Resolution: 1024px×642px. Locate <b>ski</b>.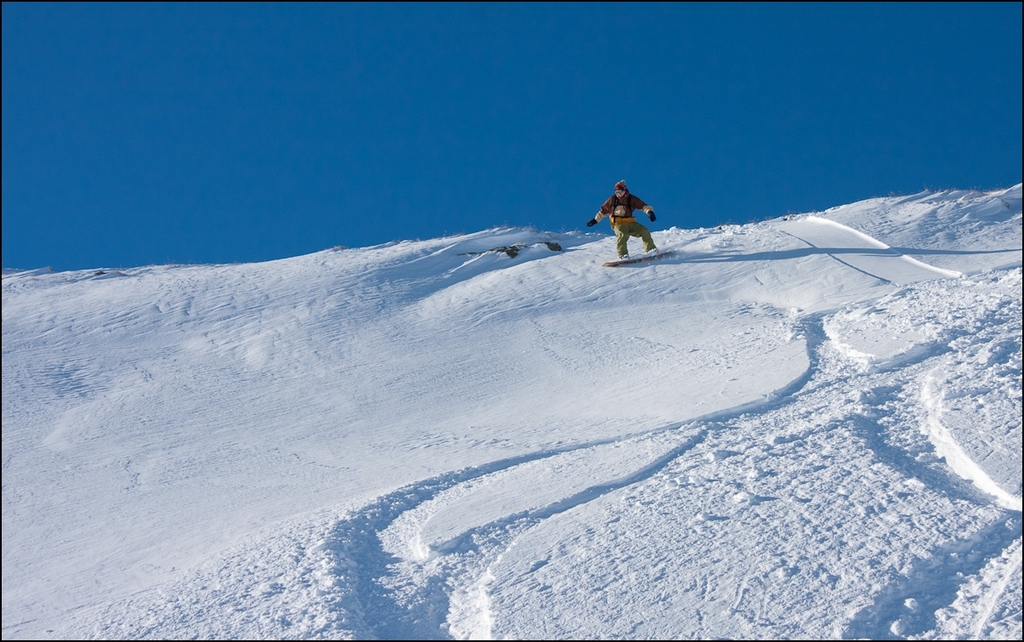
region(596, 245, 684, 273).
